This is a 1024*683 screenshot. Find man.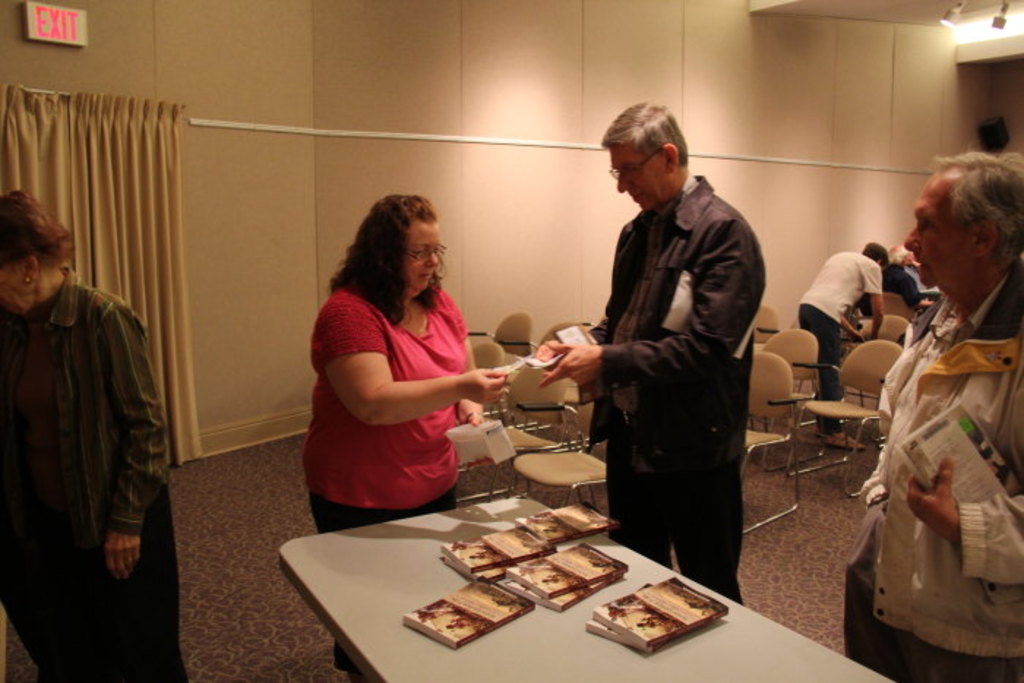
Bounding box: [788, 241, 891, 448].
